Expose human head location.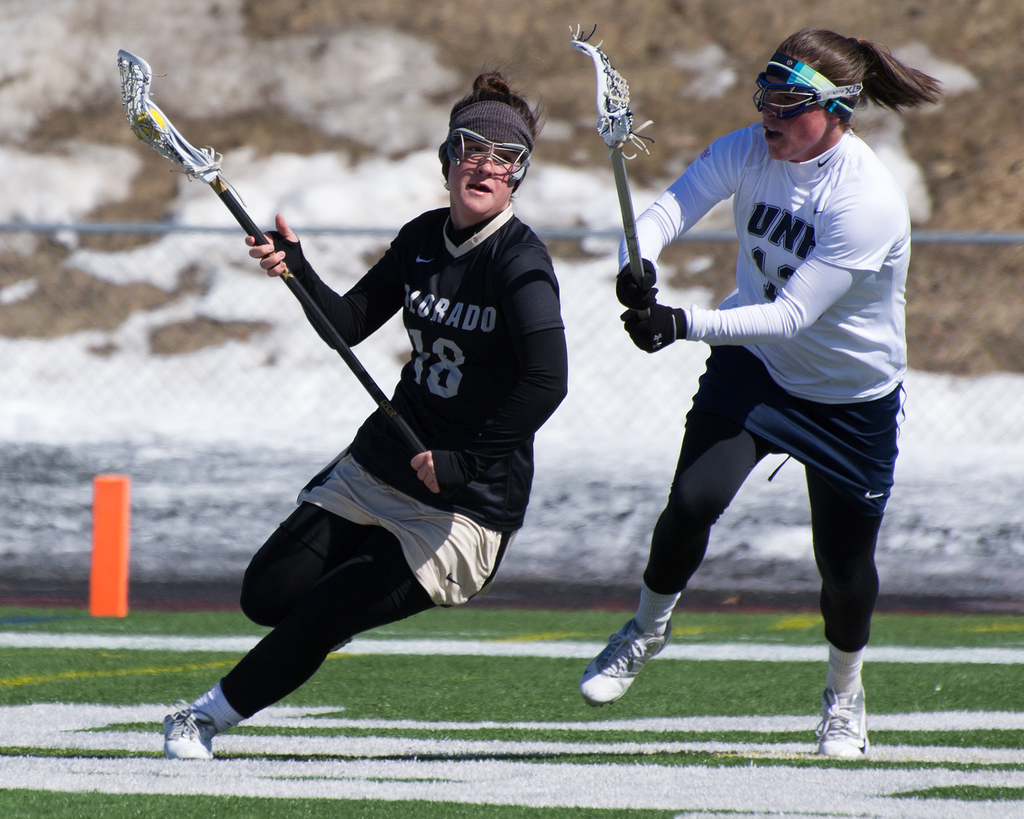
Exposed at (x1=441, y1=95, x2=534, y2=220).
